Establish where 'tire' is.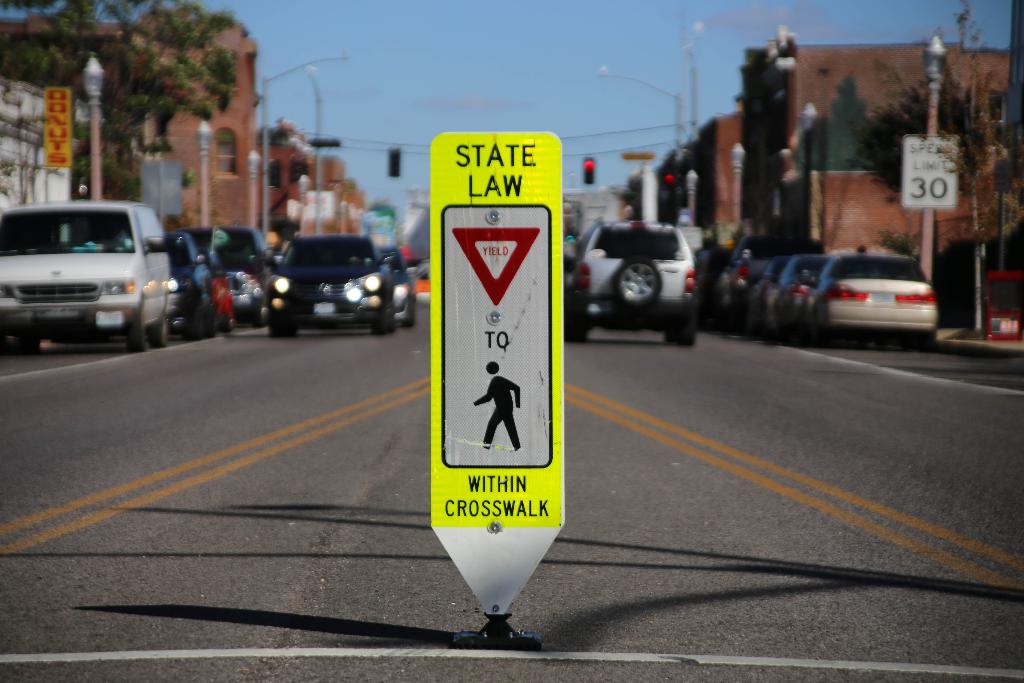
Established at detection(124, 299, 143, 352).
